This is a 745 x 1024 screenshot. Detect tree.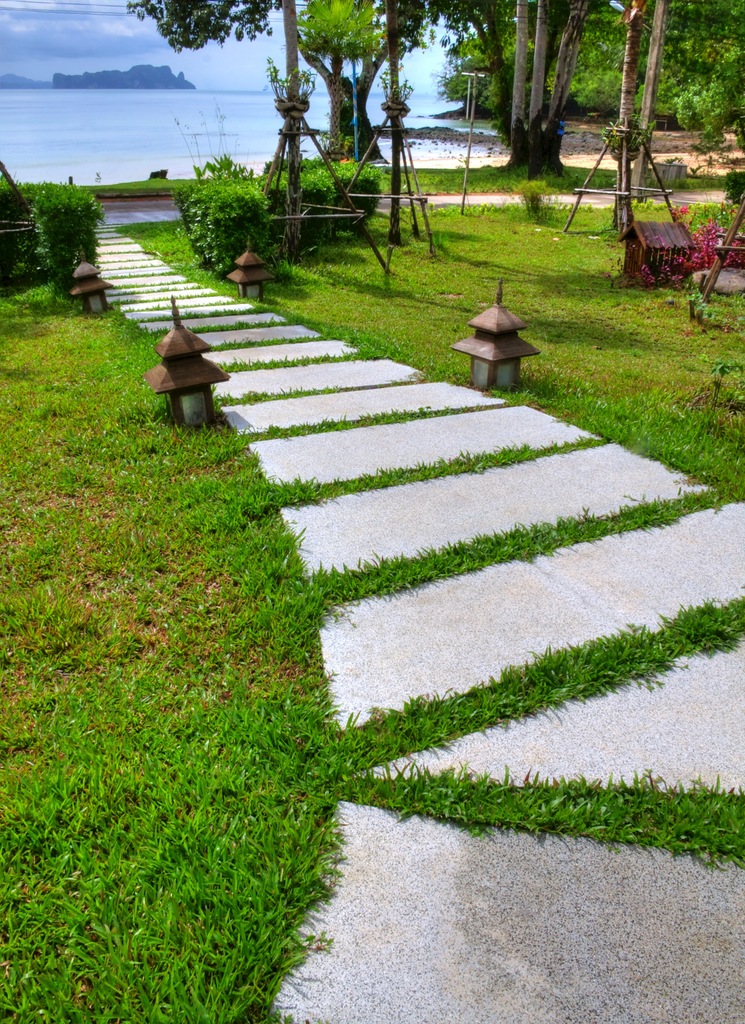
BBox(15, 152, 96, 276).
